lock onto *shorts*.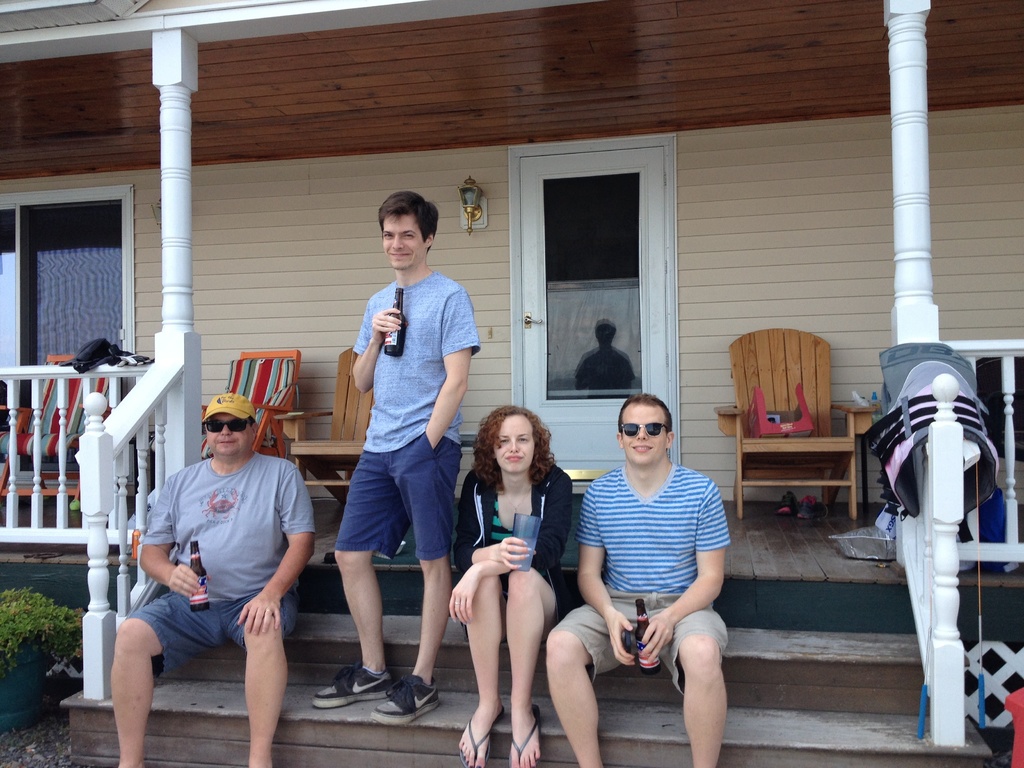
Locked: select_region(551, 589, 726, 694).
